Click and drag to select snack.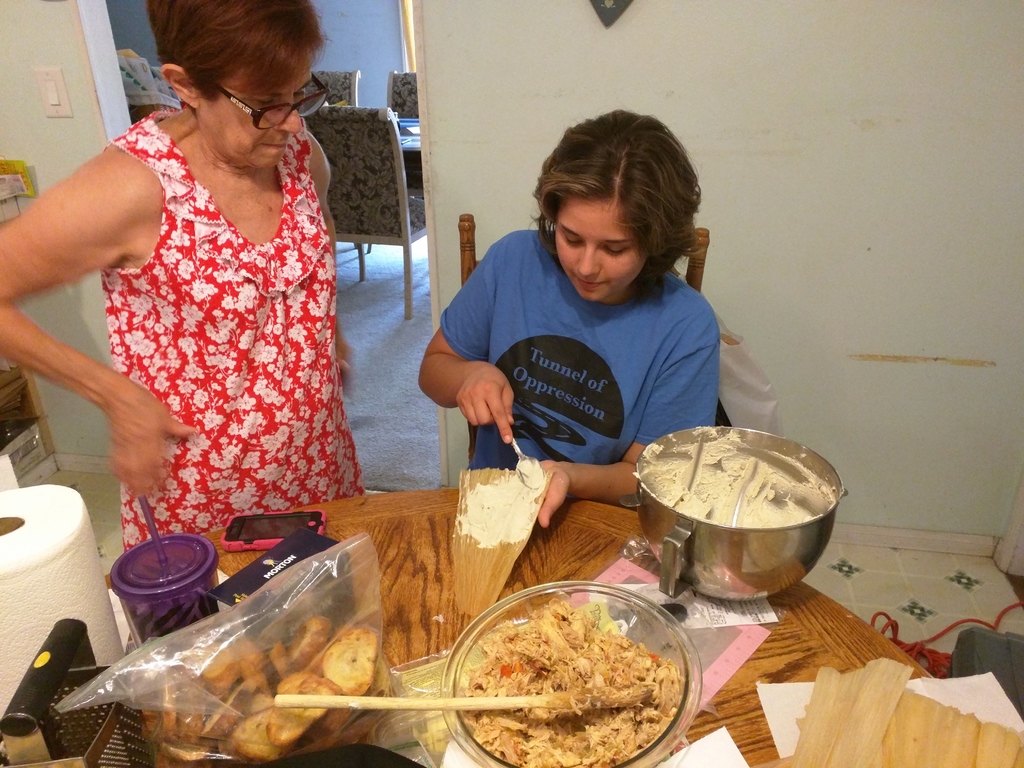
Selection: [x1=435, y1=600, x2=682, y2=755].
